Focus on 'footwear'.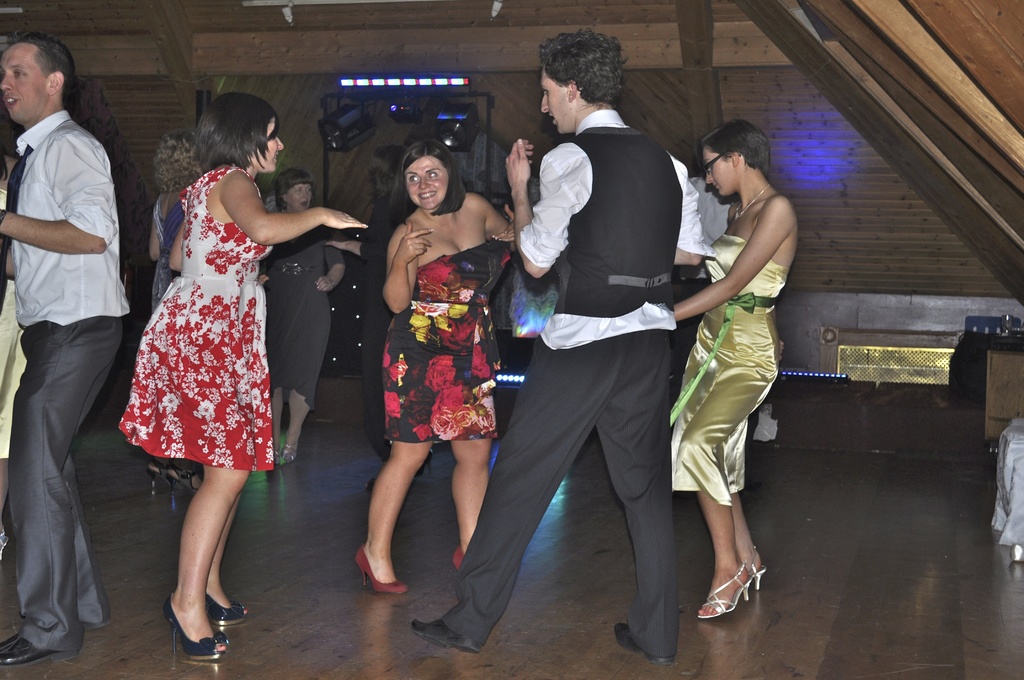
Focused at {"left": 692, "top": 563, "right": 753, "bottom": 621}.
